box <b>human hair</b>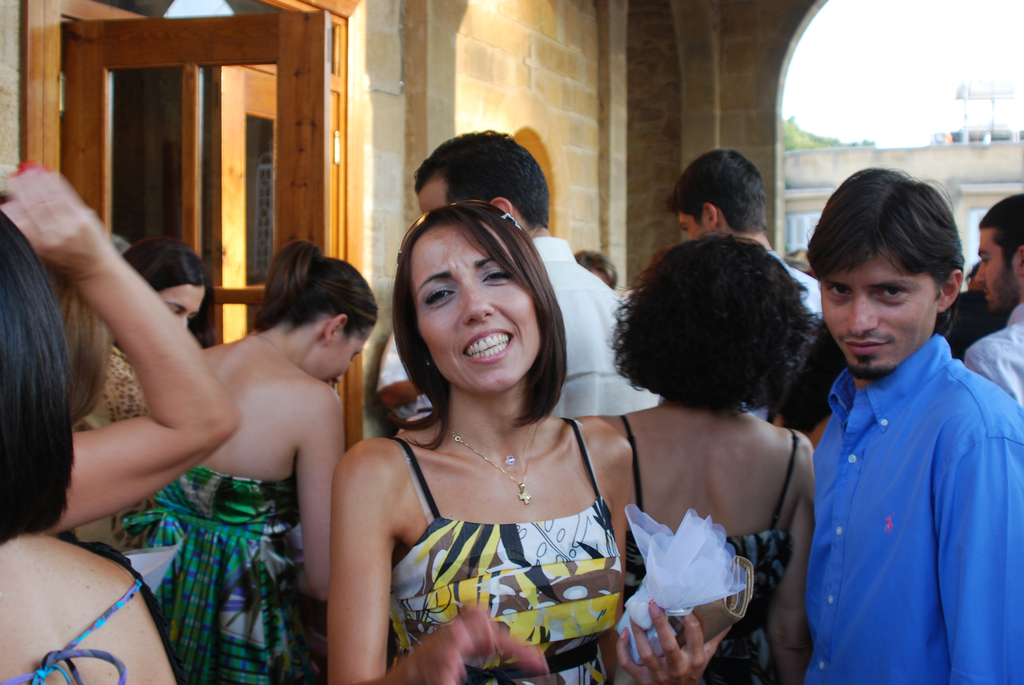
pyautogui.locateOnScreen(391, 199, 566, 447)
